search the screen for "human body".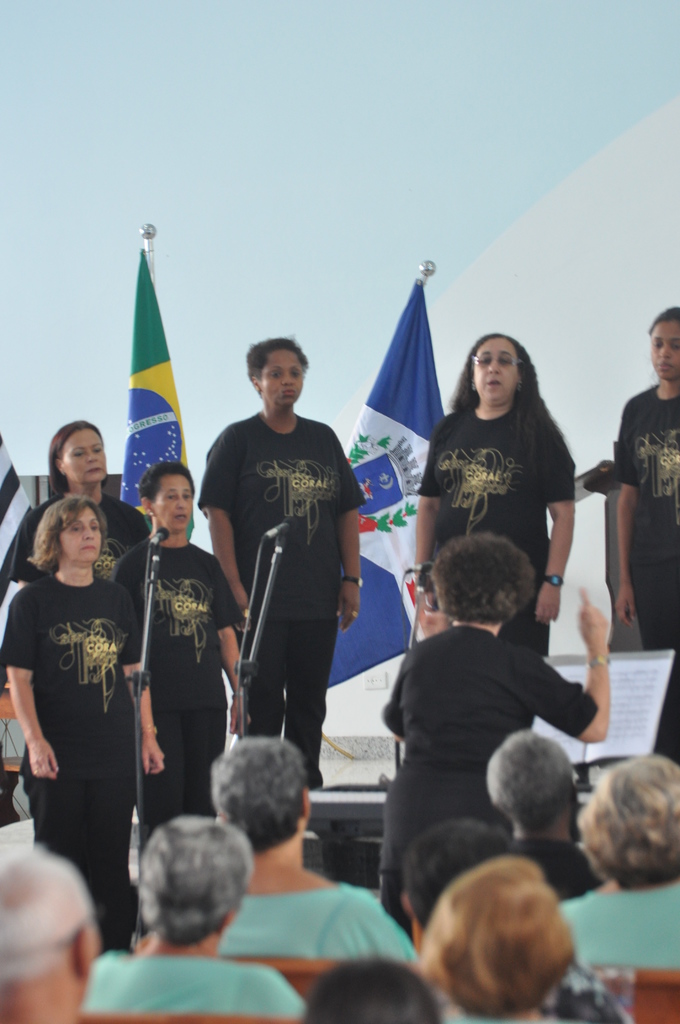
Found at x1=0 y1=479 x2=150 y2=949.
